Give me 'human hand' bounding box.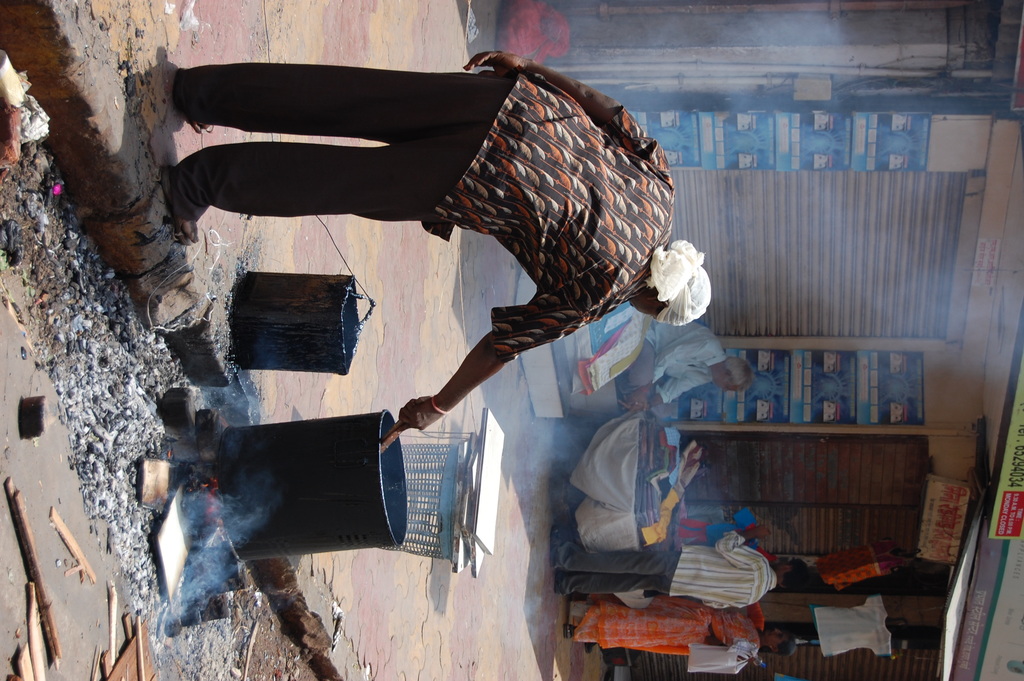
rect(749, 657, 763, 668).
